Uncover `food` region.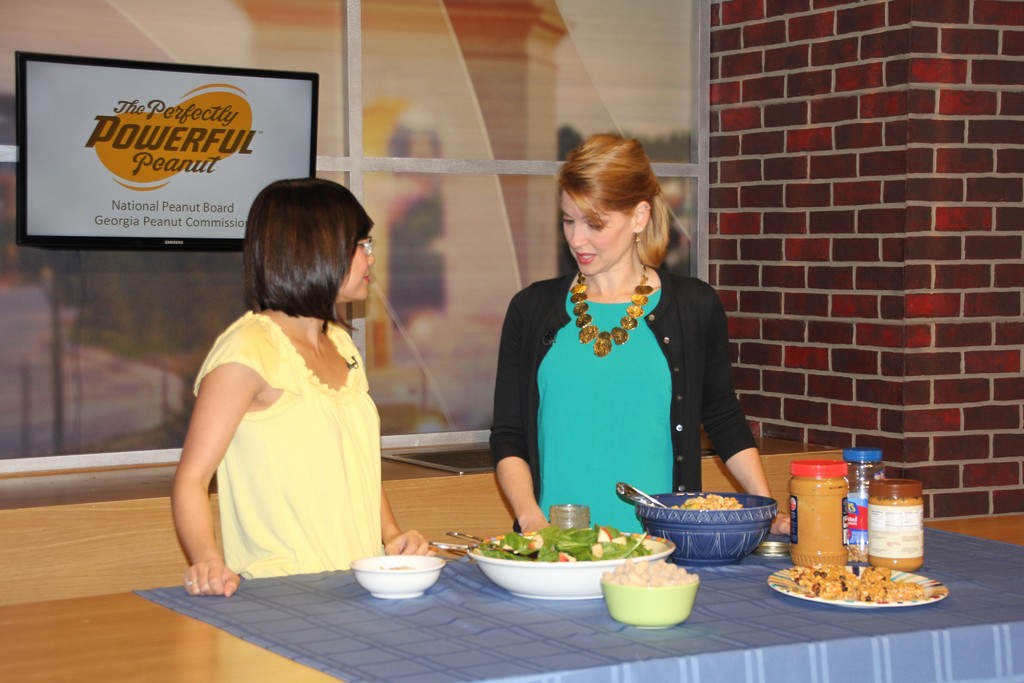
Uncovered: 473,523,652,562.
